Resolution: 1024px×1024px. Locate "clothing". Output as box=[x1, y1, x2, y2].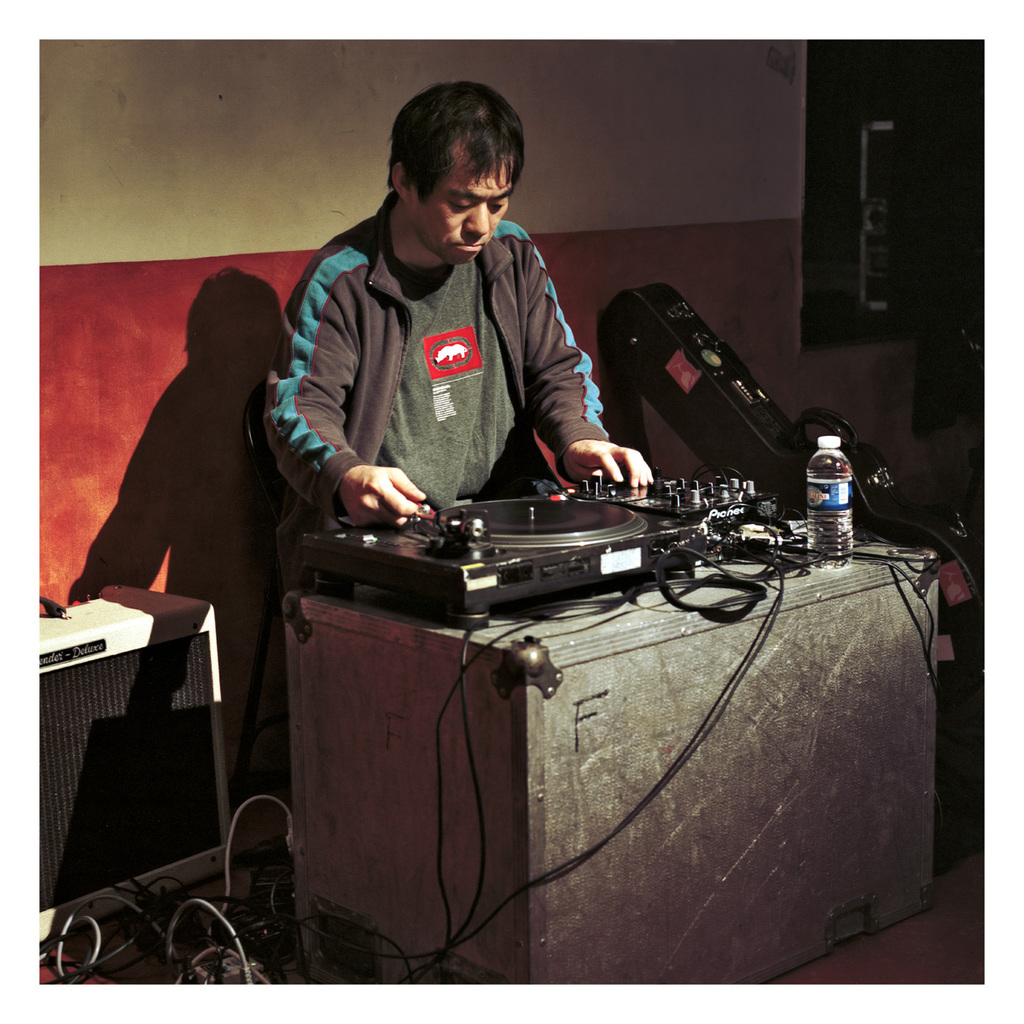
box=[258, 190, 620, 582].
